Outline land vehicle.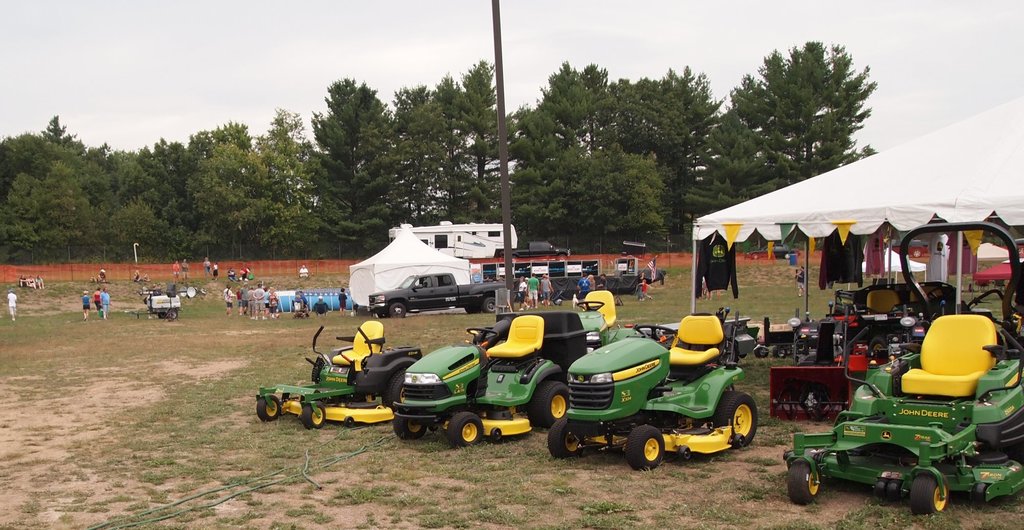
Outline: x1=378, y1=220, x2=518, y2=257.
